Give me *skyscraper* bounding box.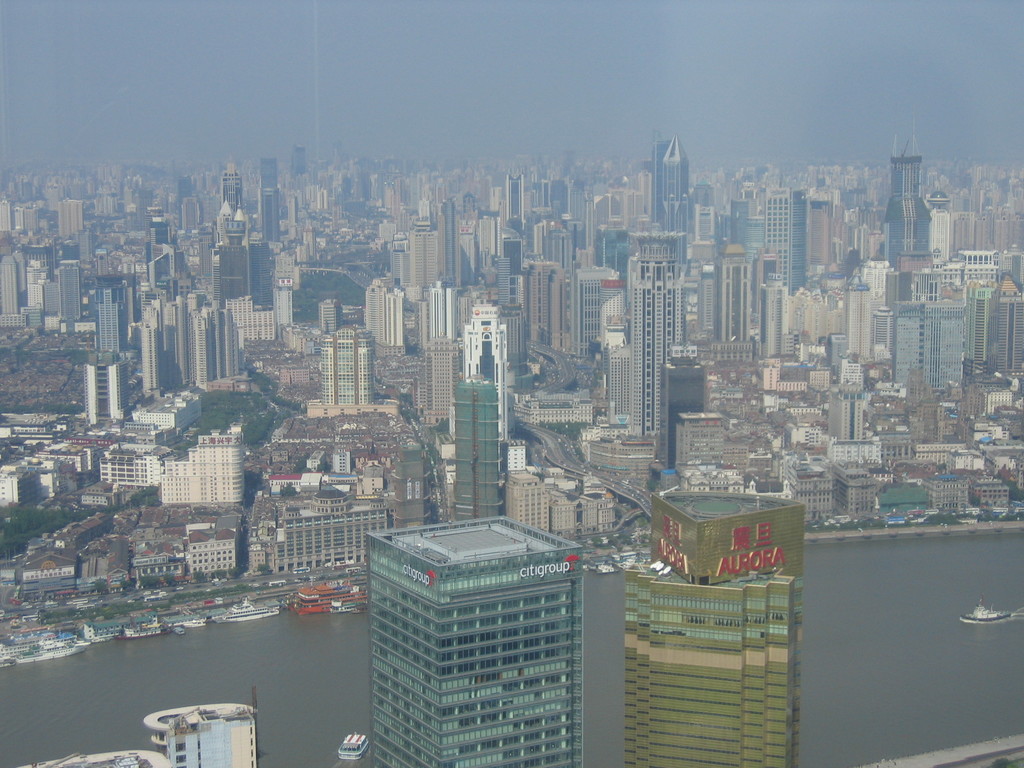
left=3, top=194, right=12, bottom=235.
